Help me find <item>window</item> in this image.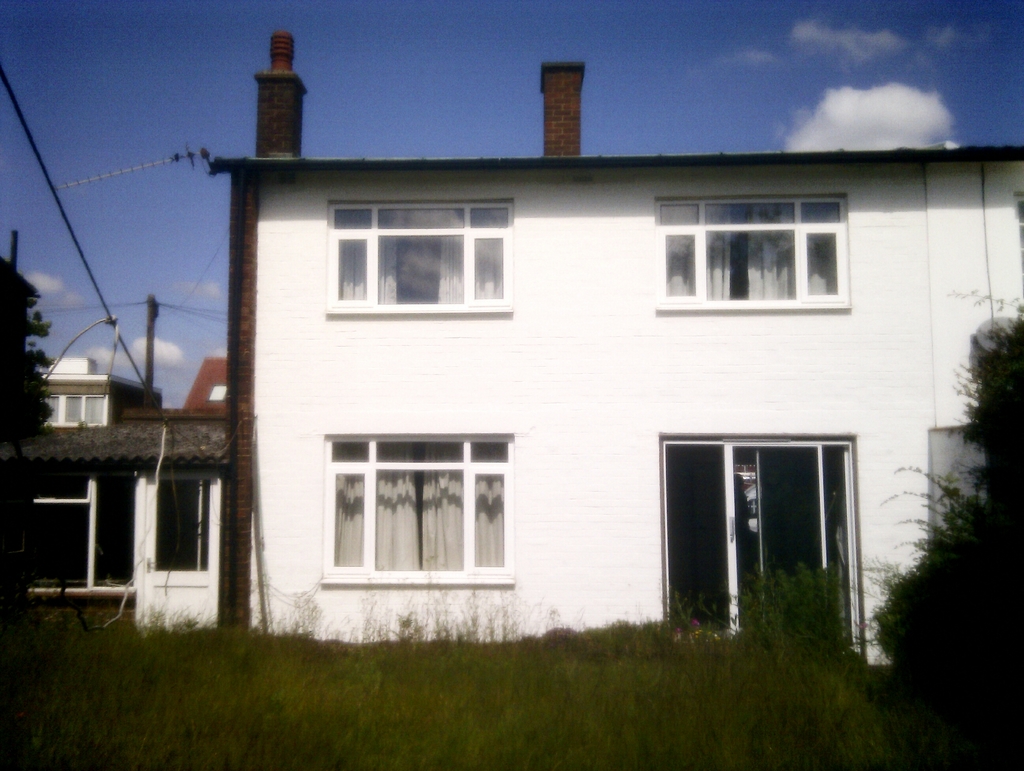
Found it: 307/414/525/596.
